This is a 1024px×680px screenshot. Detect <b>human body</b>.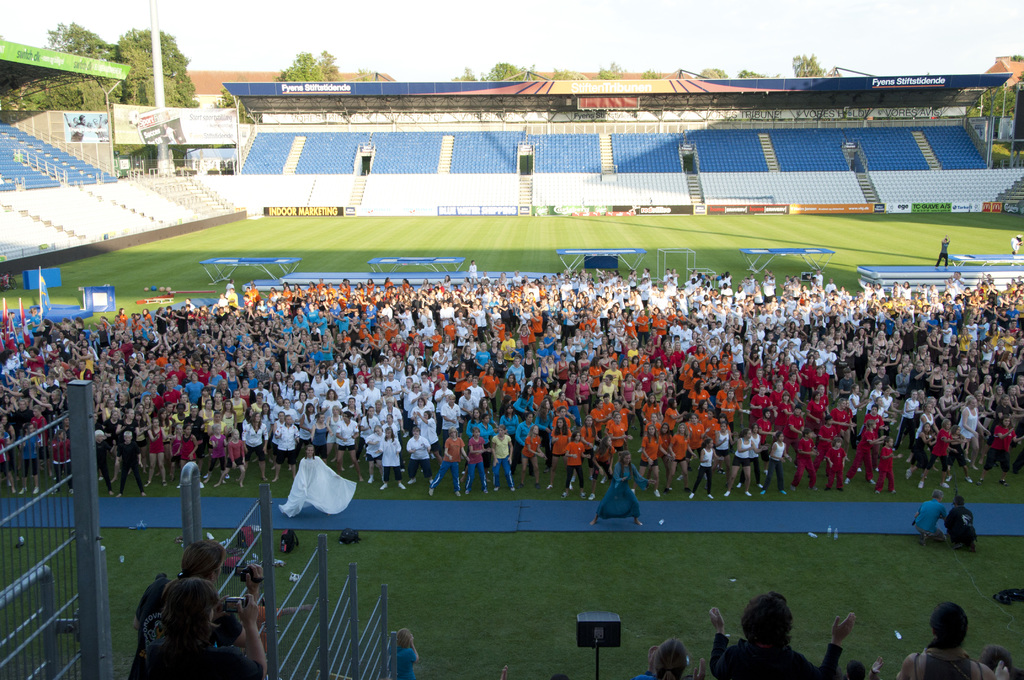
[452,318,462,341].
